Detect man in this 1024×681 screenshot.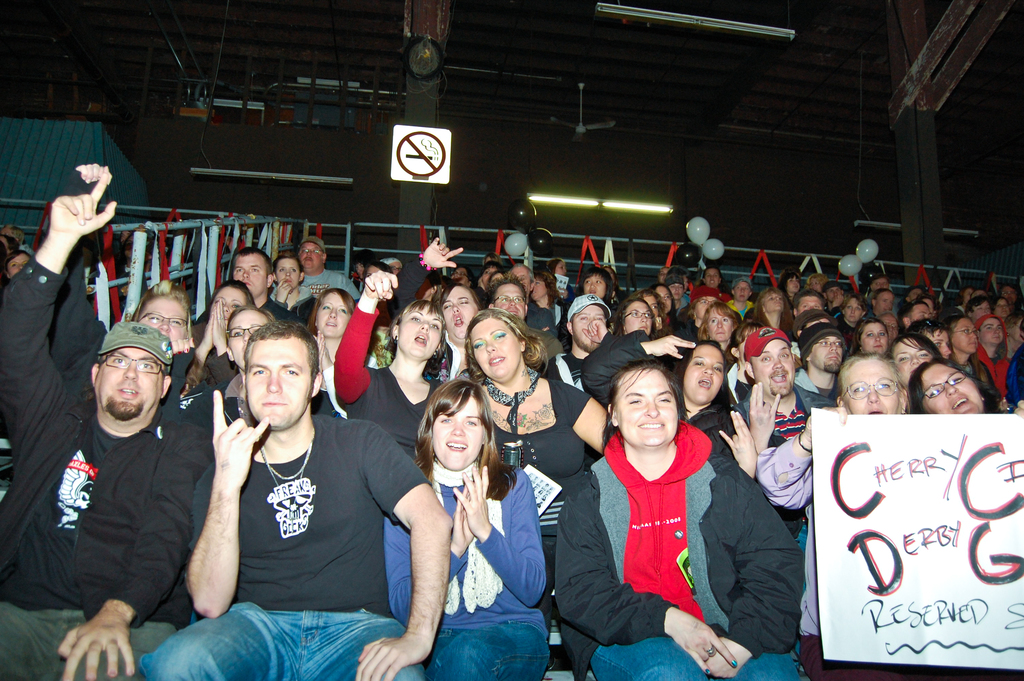
Detection: (0, 172, 190, 680).
